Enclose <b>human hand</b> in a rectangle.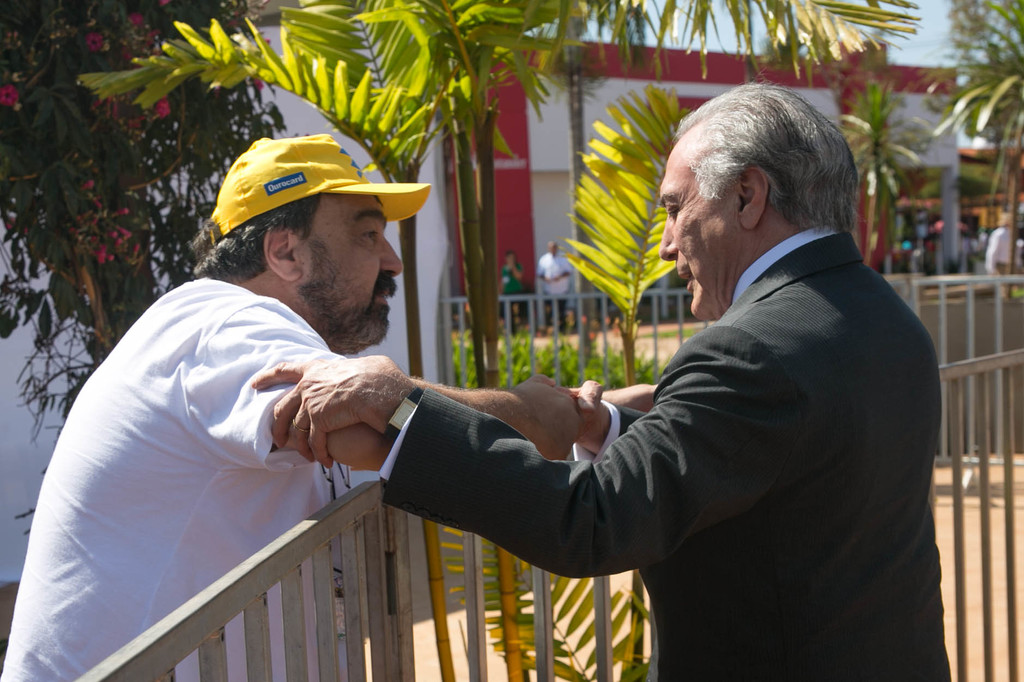
(506, 372, 585, 463).
